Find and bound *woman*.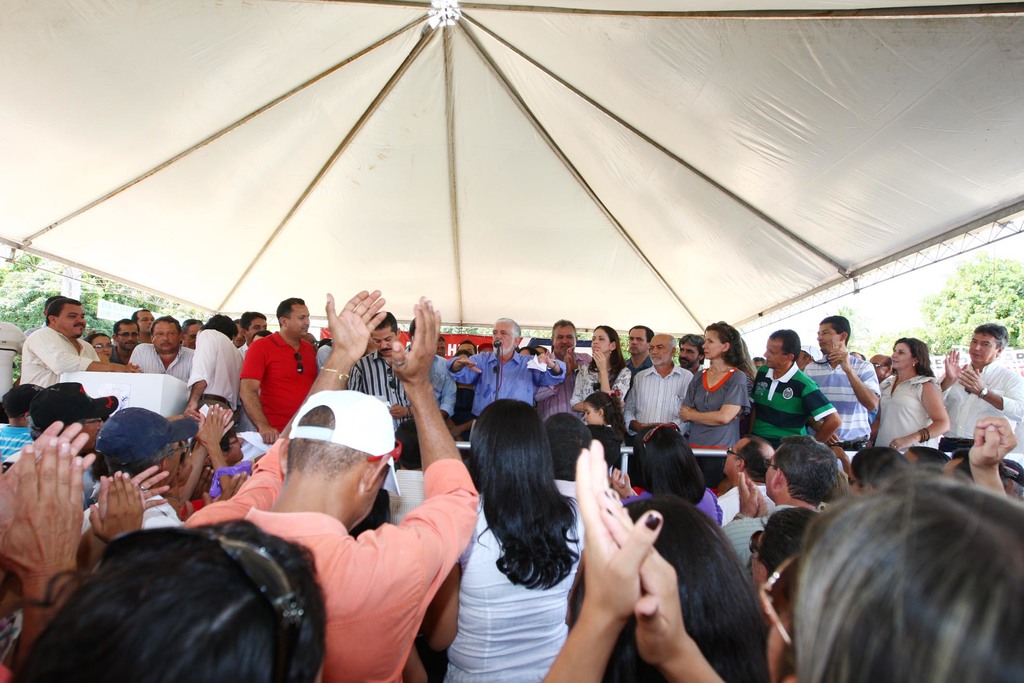
Bound: locate(567, 325, 634, 427).
